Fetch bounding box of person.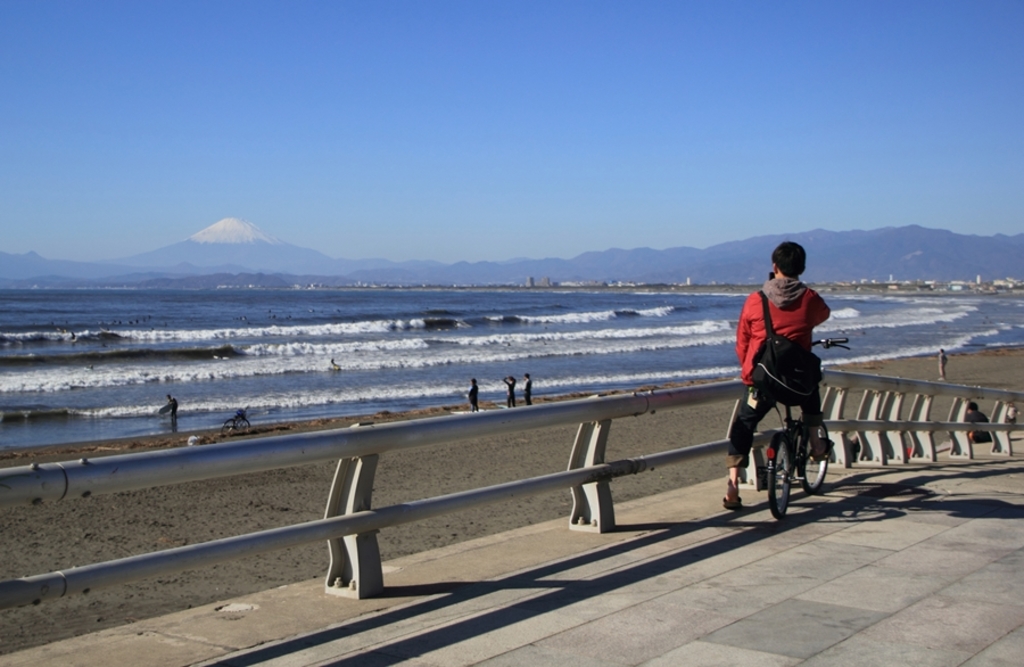
Bbox: {"left": 748, "top": 223, "right": 844, "bottom": 533}.
